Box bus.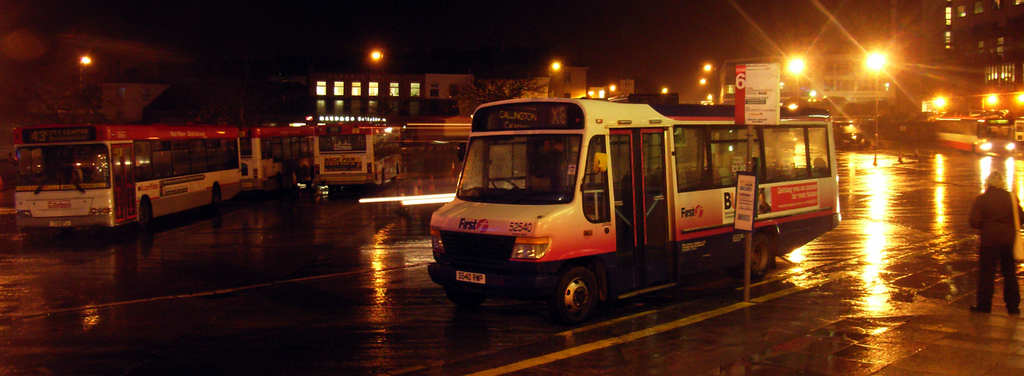
bbox=[428, 96, 841, 325].
